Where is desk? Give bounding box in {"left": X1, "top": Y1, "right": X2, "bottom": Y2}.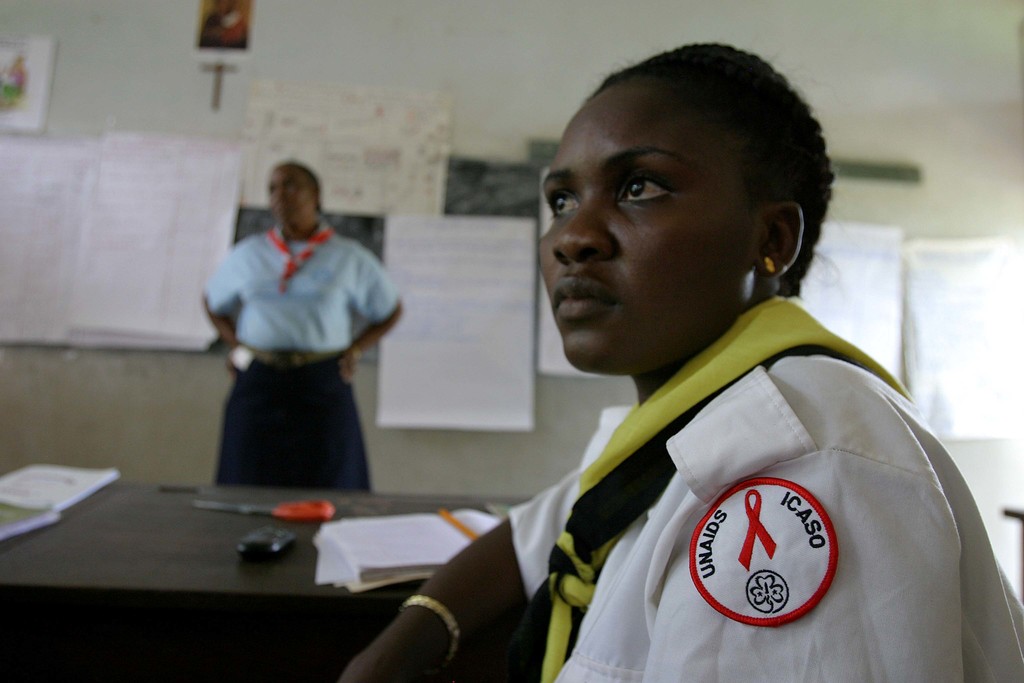
{"left": 72, "top": 443, "right": 513, "bottom": 672}.
